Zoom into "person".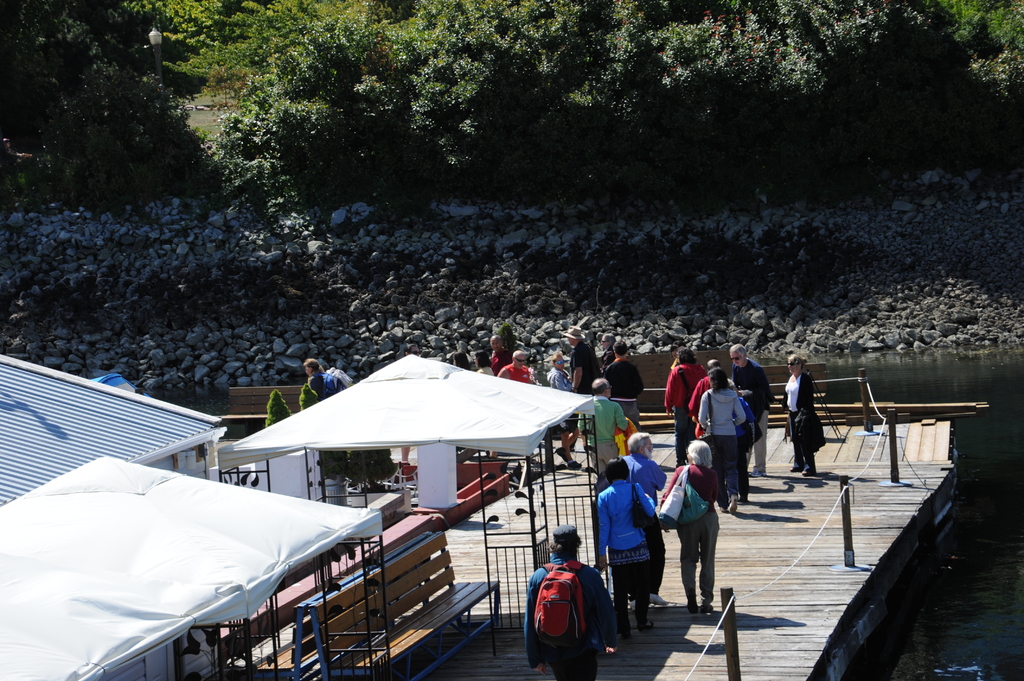
Zoom target: {"left": 680, "top": 450, "right": 730, "bottom": 616}.
